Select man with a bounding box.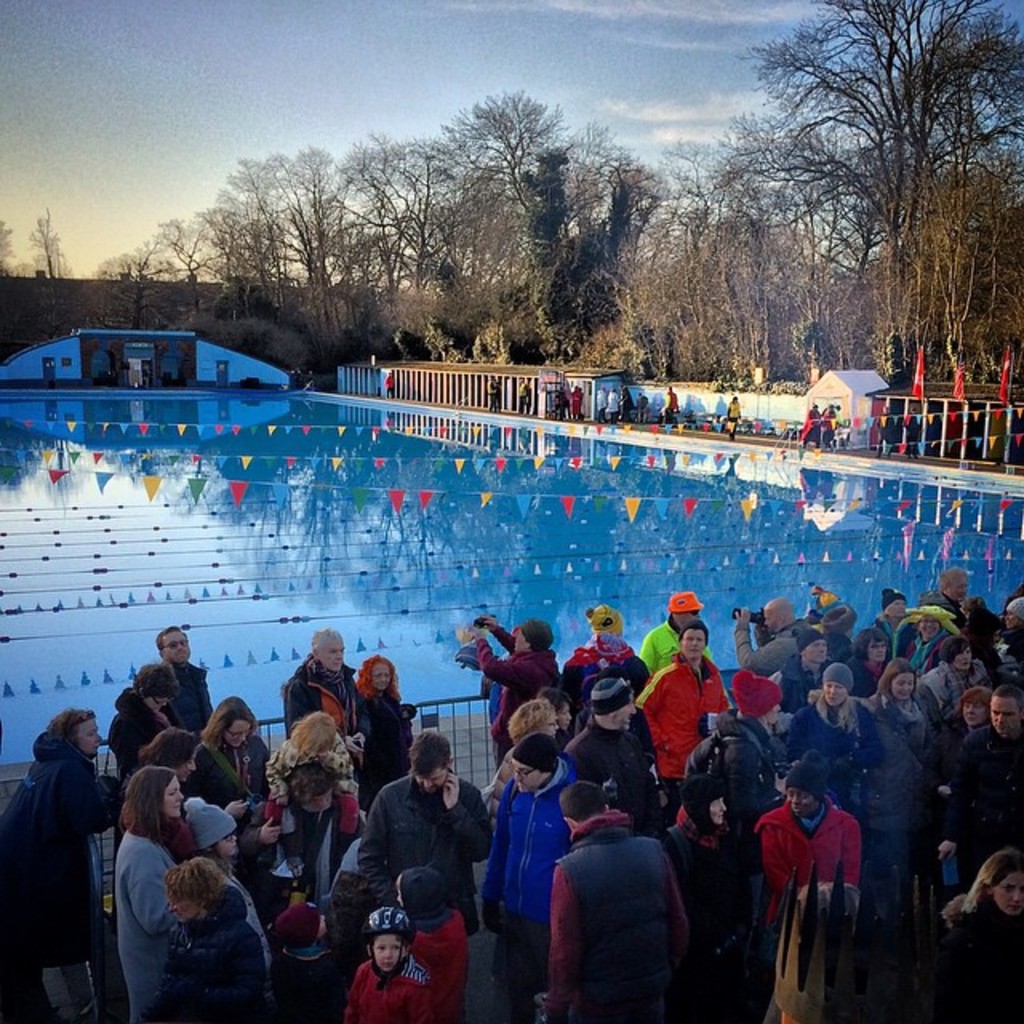
select_region(122, 608, 219, 734).
